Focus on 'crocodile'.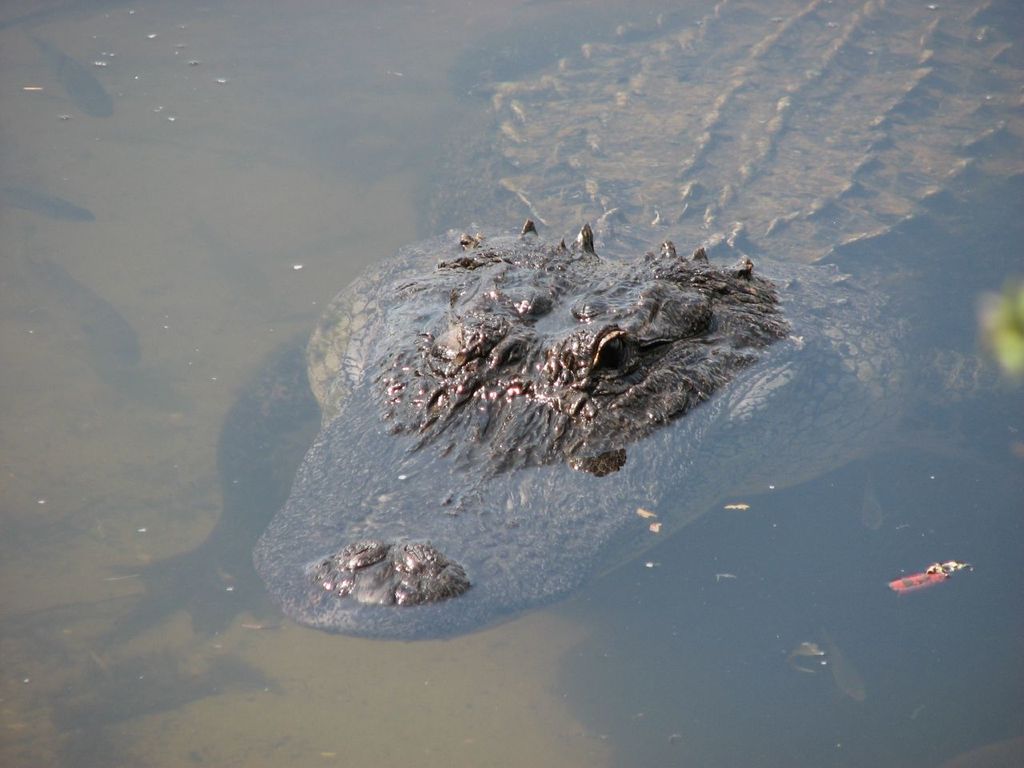
Focused at box=[242, 0, 1023, 642].
